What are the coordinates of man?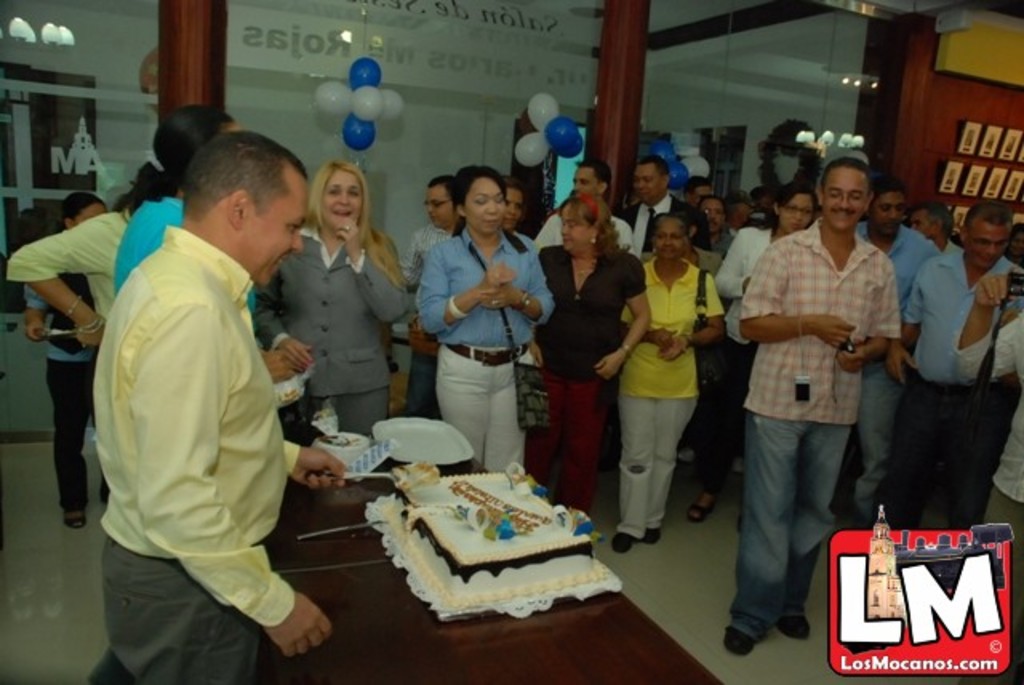
l=680, t=174, r=706, b=205.
